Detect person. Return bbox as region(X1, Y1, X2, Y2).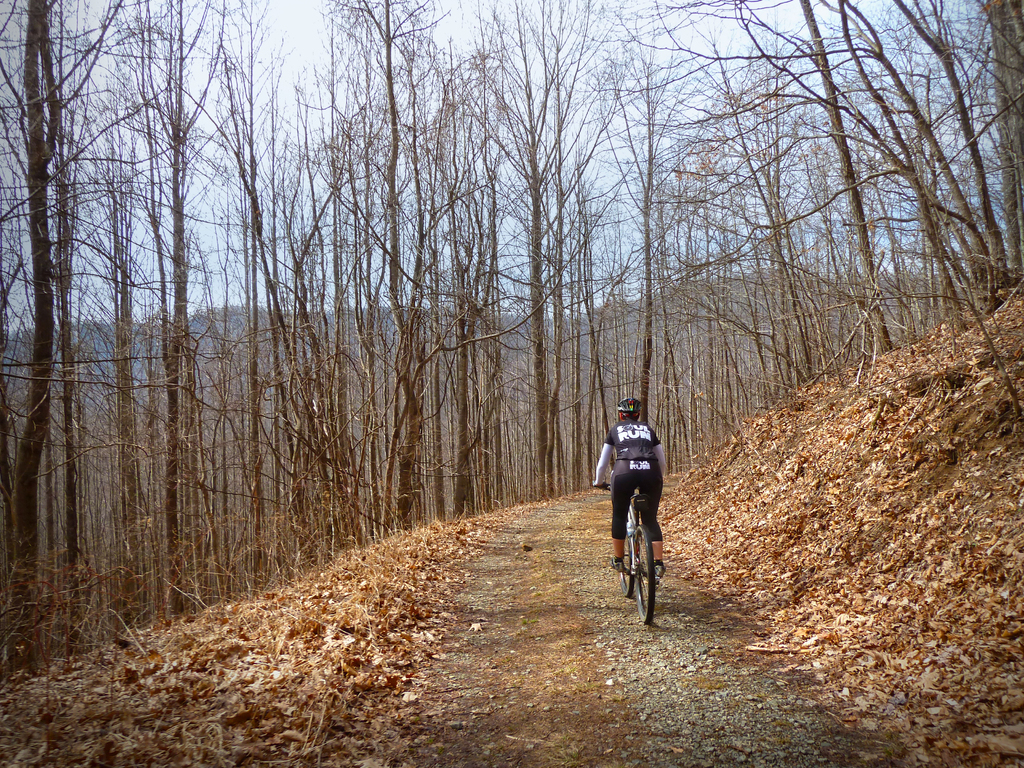
region(602, 381, 673, 602).
